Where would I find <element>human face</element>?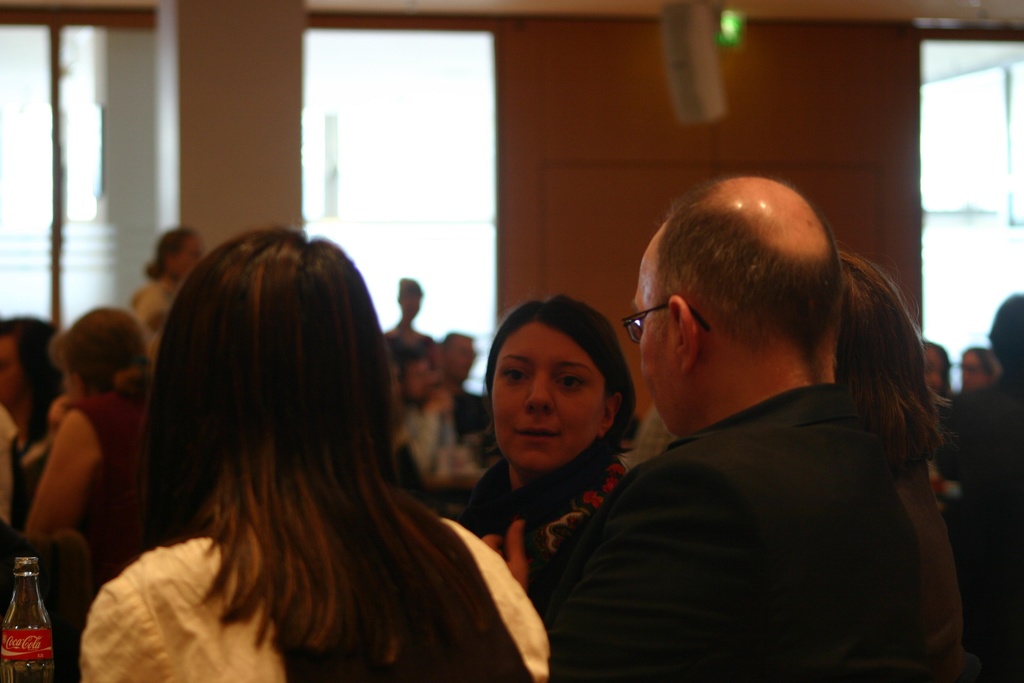
At detection(490, 323, 602, 472).
